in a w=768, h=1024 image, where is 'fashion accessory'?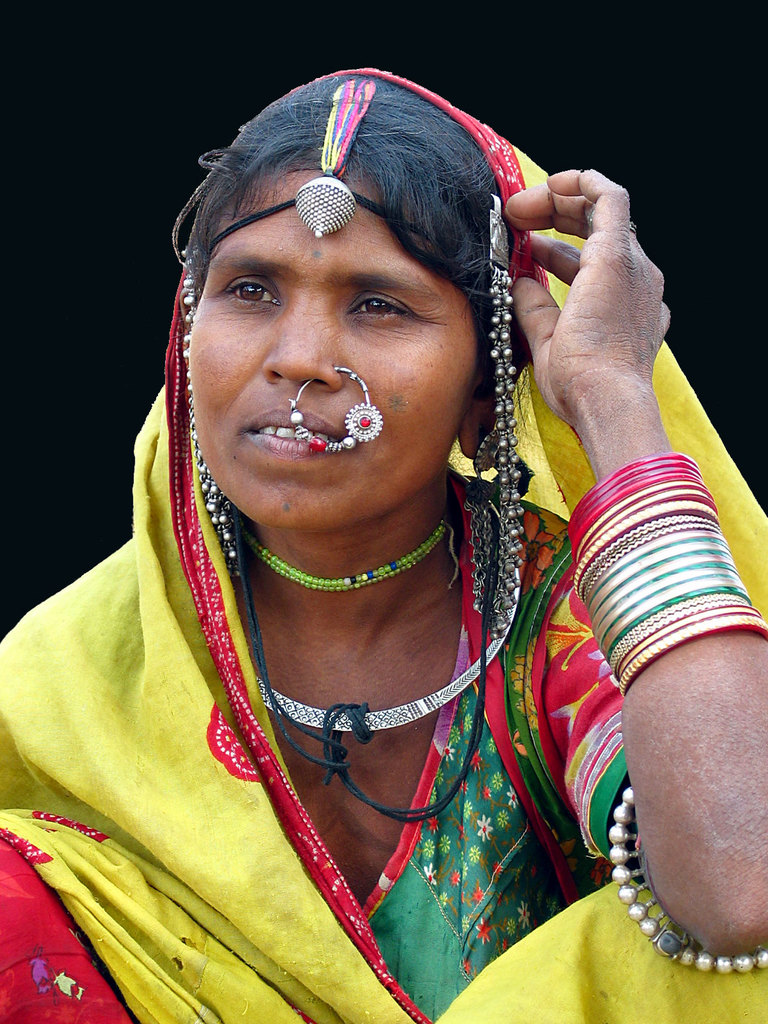
[610, 783, 767, 976].
